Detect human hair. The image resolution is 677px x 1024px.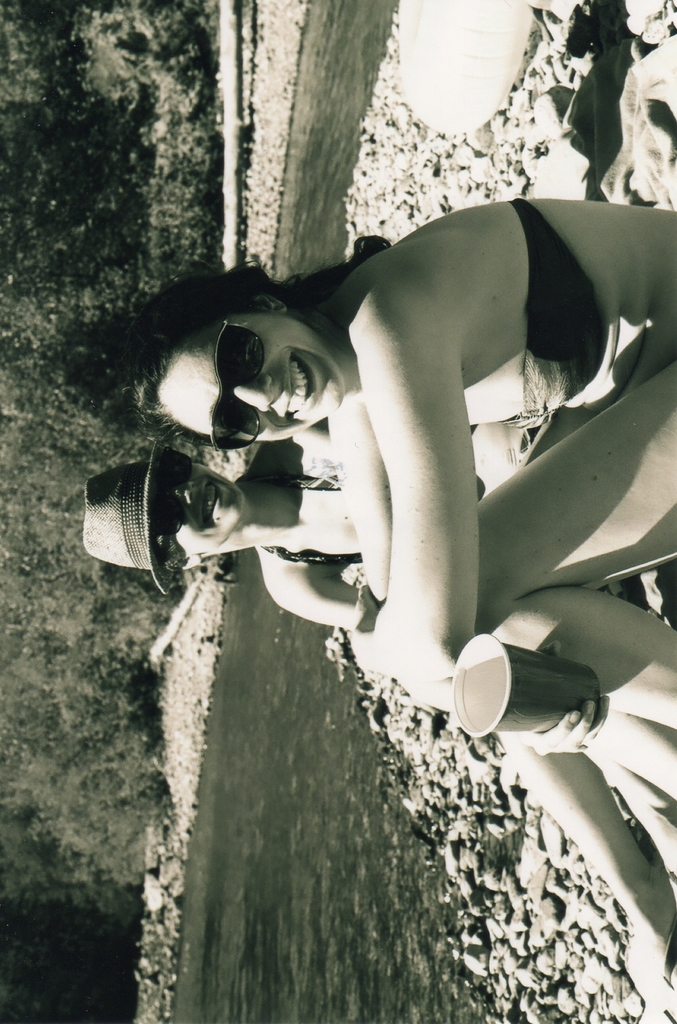
148,267,364,446.
